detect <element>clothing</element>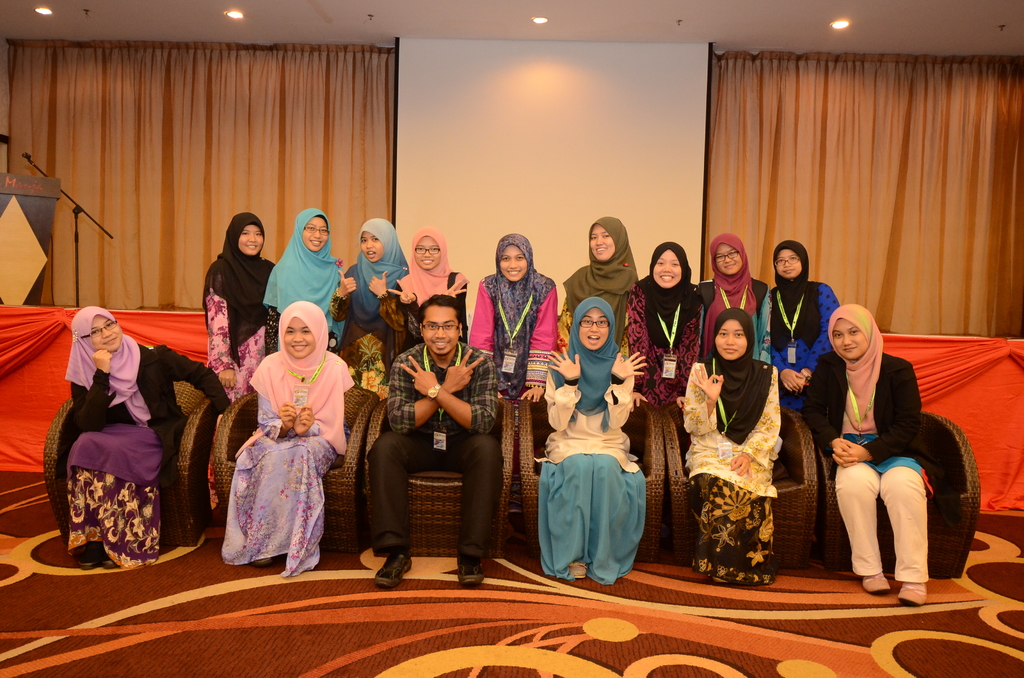
(800,301,930,586)
